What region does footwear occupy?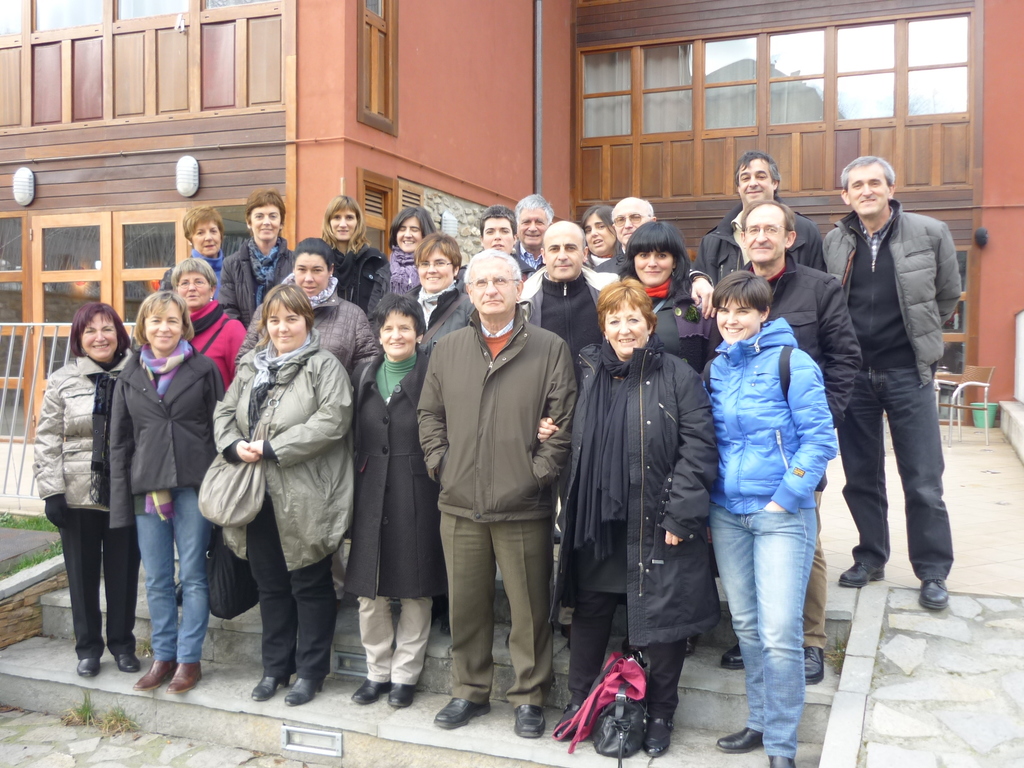
(919, 580, 952, 611).
